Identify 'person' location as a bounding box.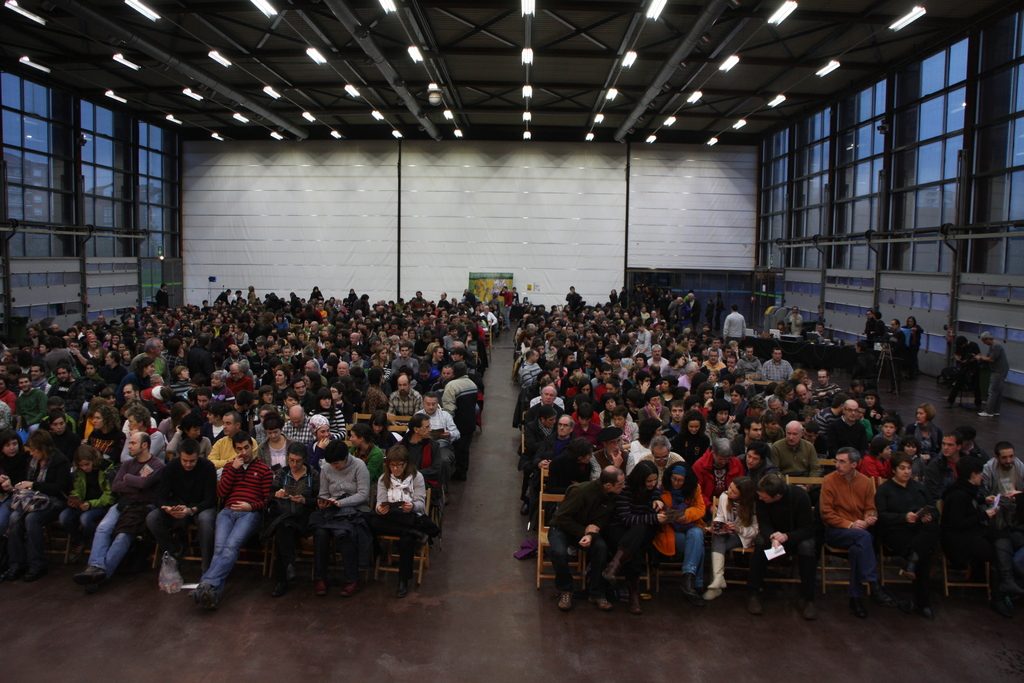
<box>681,344,692,350</box>.
